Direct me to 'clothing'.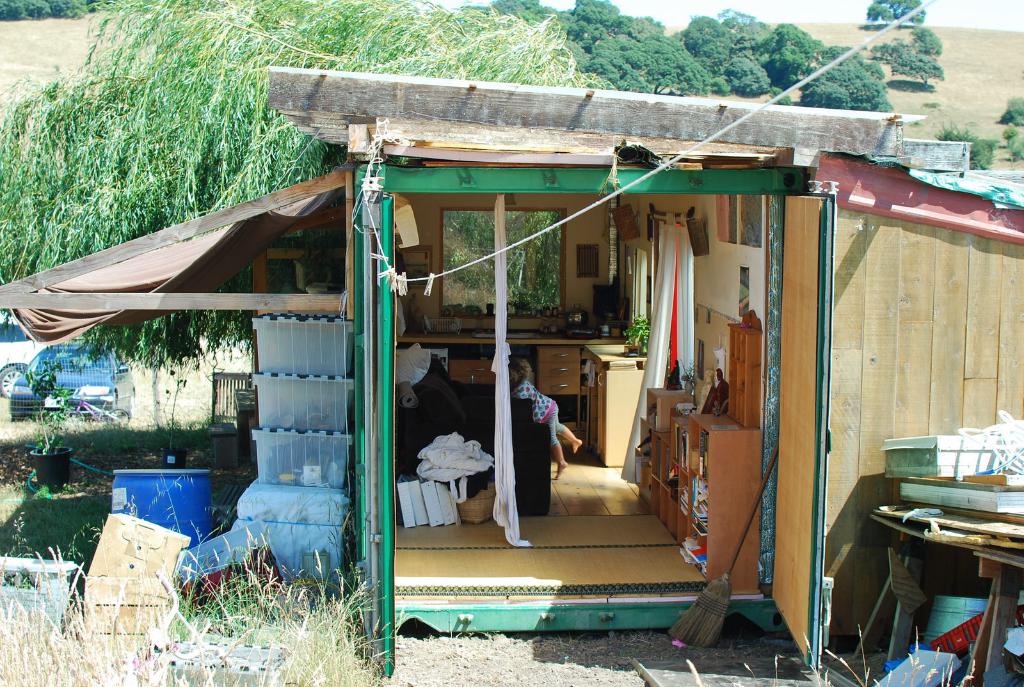
Direction: [left=515, top=375, right=572, bottom=451].
